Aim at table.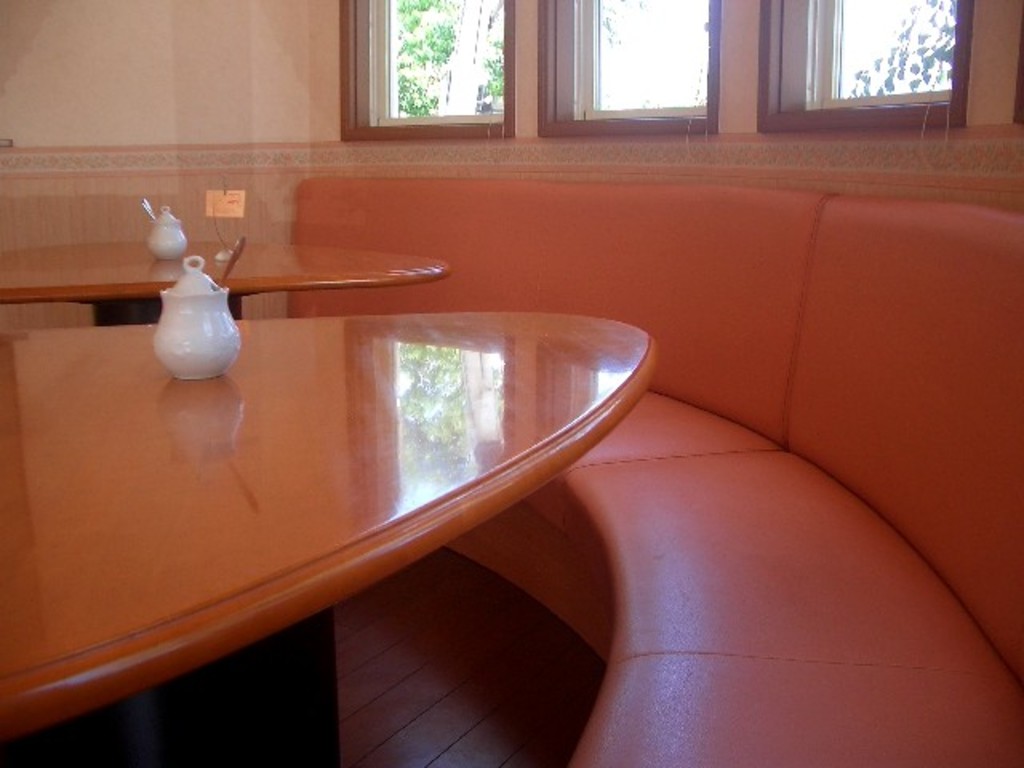
Aimed at [left=0, top=270, right=686, bottom=767].
